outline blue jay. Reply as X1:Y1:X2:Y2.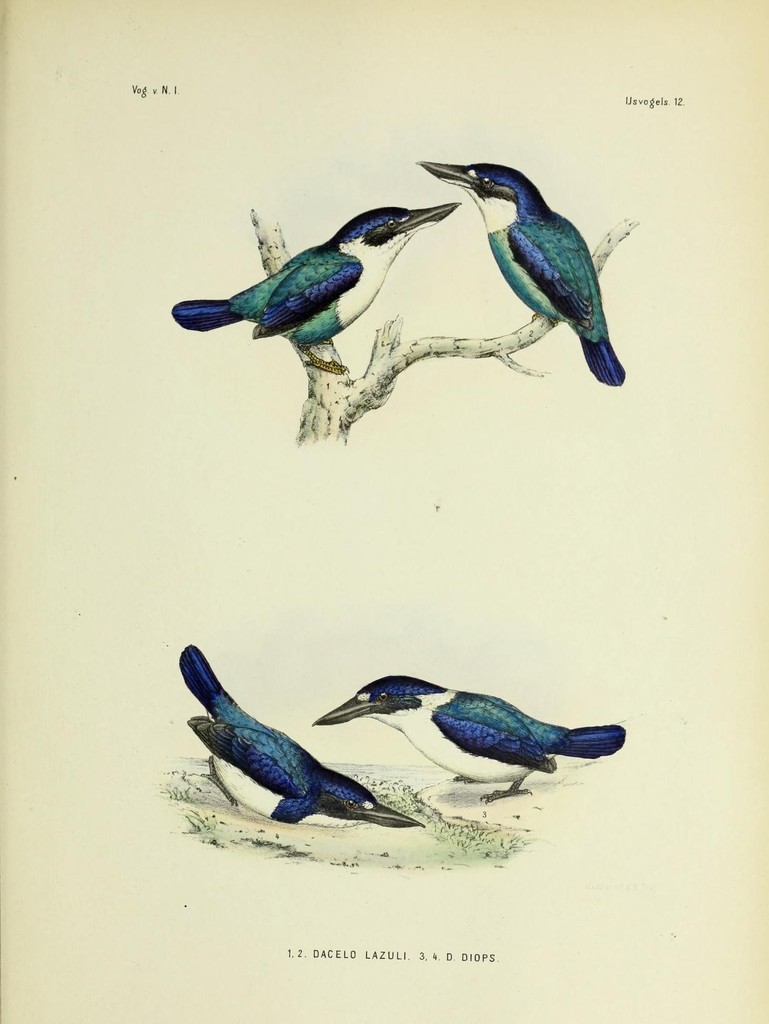
169:200:464:378.
